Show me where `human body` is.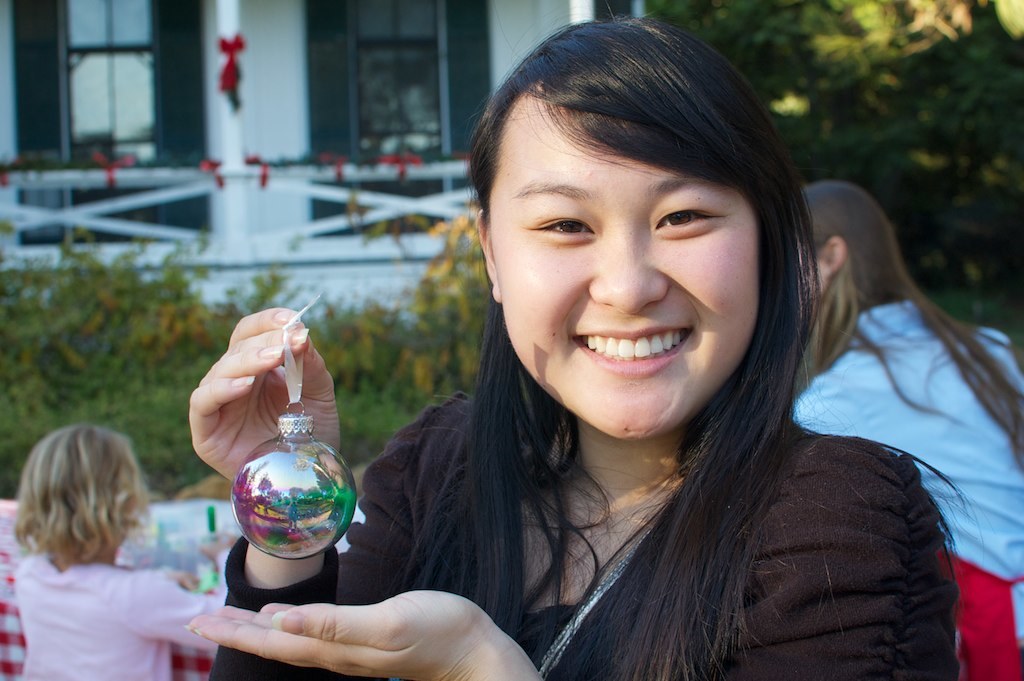
`human body` is at region(178, 305, 953, 680).
